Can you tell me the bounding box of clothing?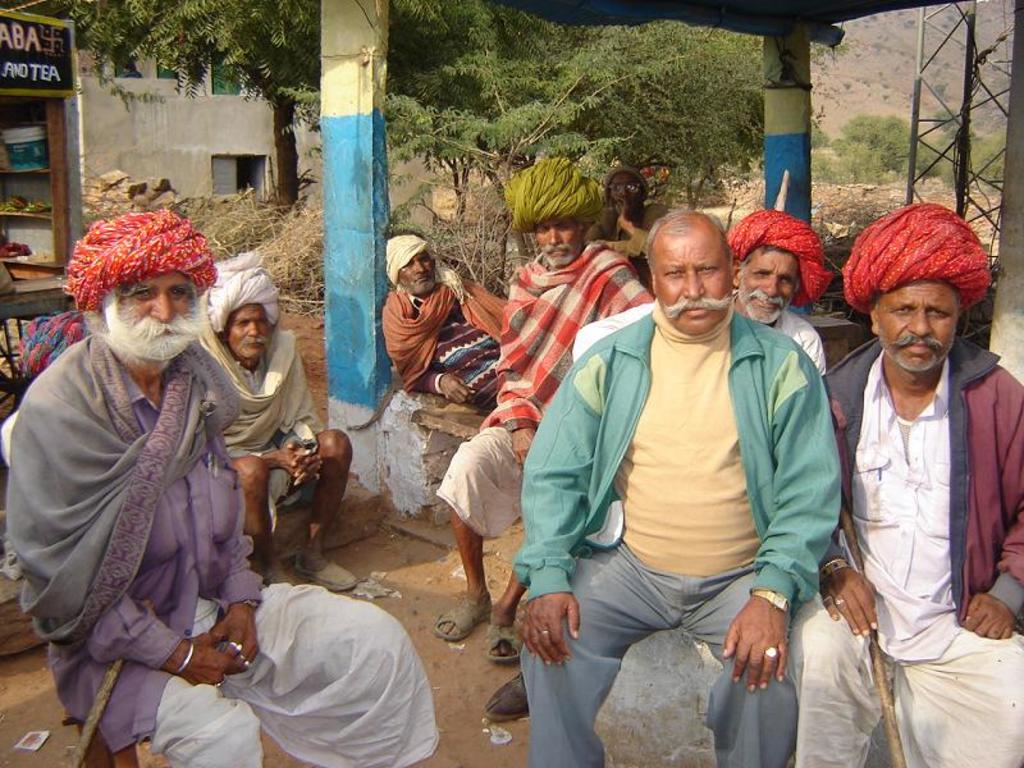
(left=197, top=321, right=339, bottom=529).
